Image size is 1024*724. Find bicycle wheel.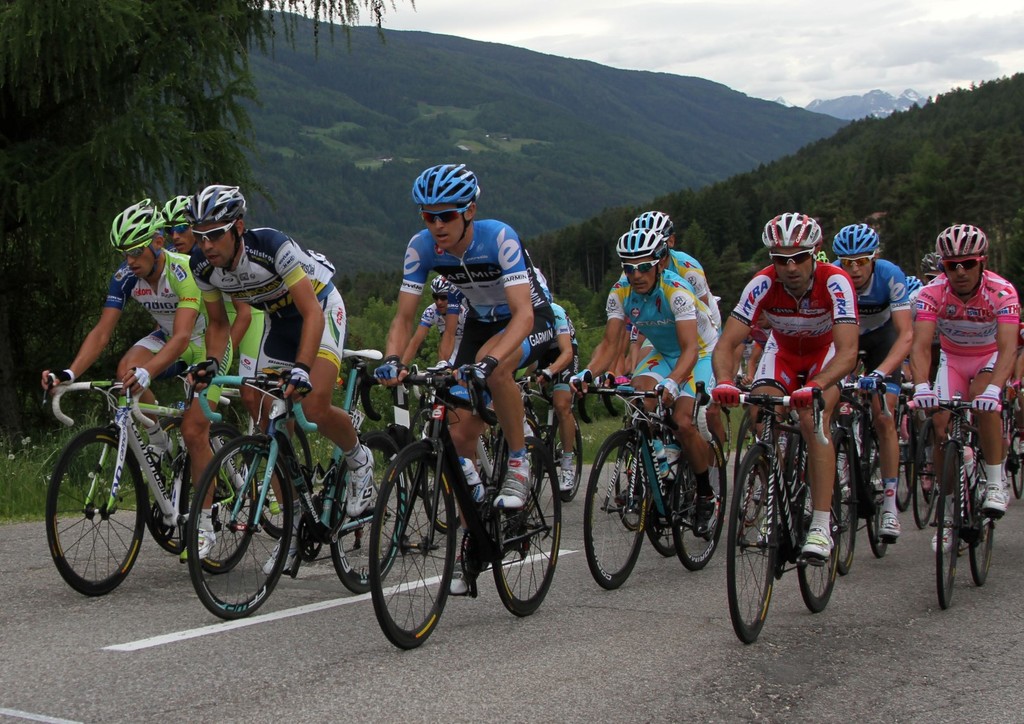
[369, 439, 459, 655].
